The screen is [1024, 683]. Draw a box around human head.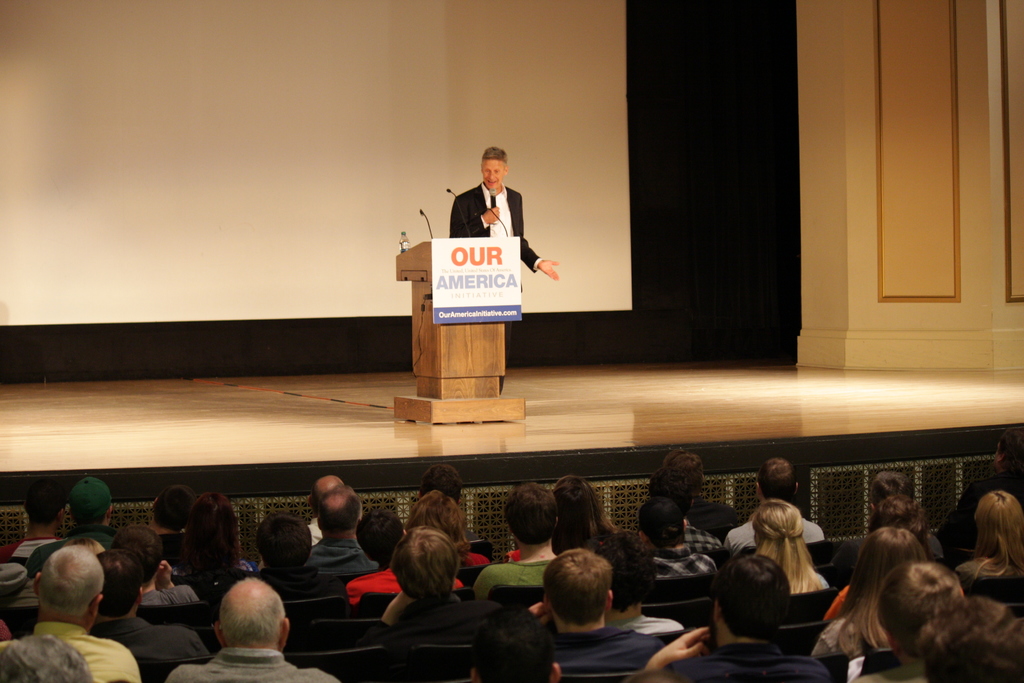
(877, 561, 964, 657).
